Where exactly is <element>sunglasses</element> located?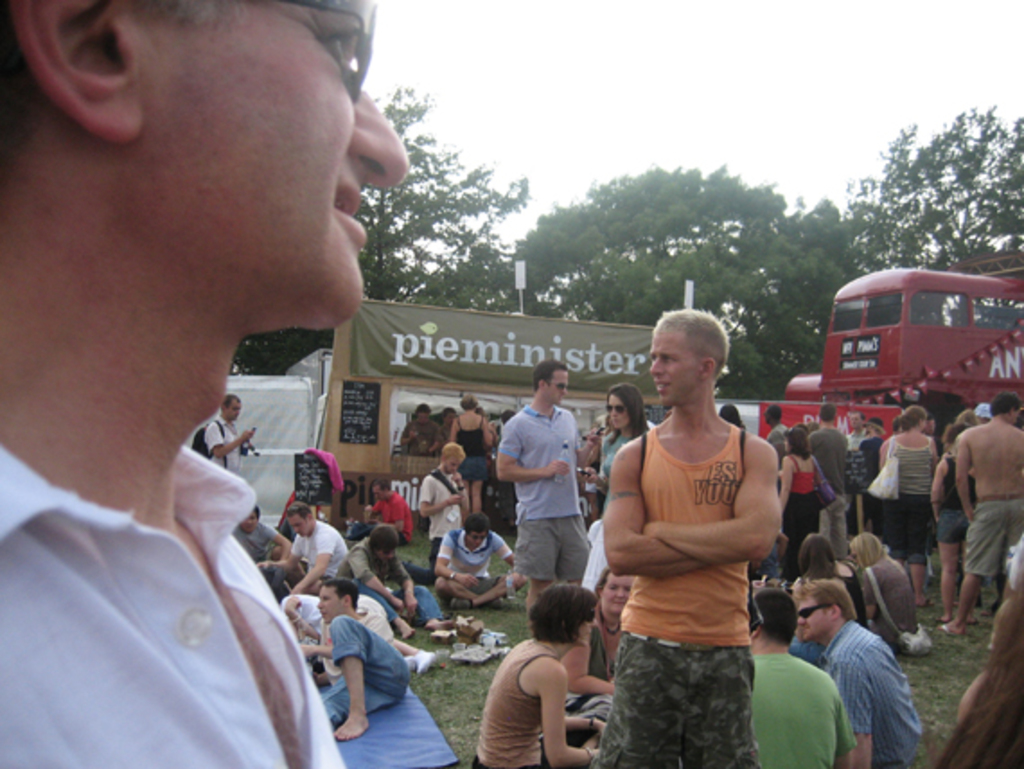
Its bounding box is box(266, 0, 379, 97).
